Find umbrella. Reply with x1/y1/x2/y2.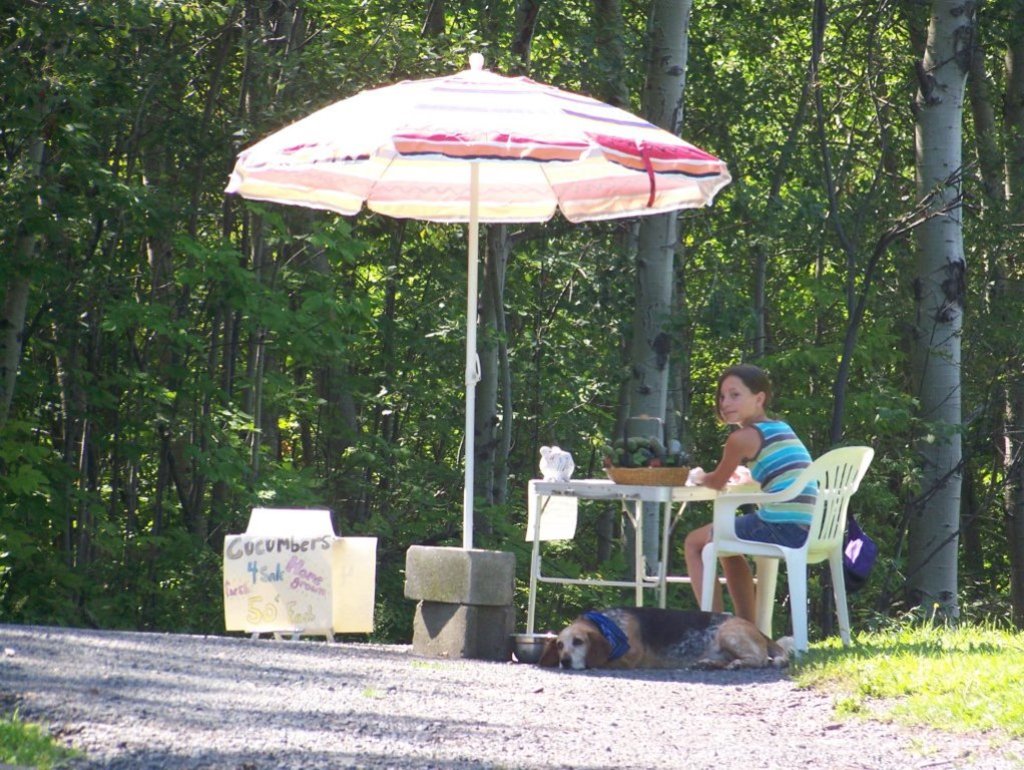
218/50/734/549.
